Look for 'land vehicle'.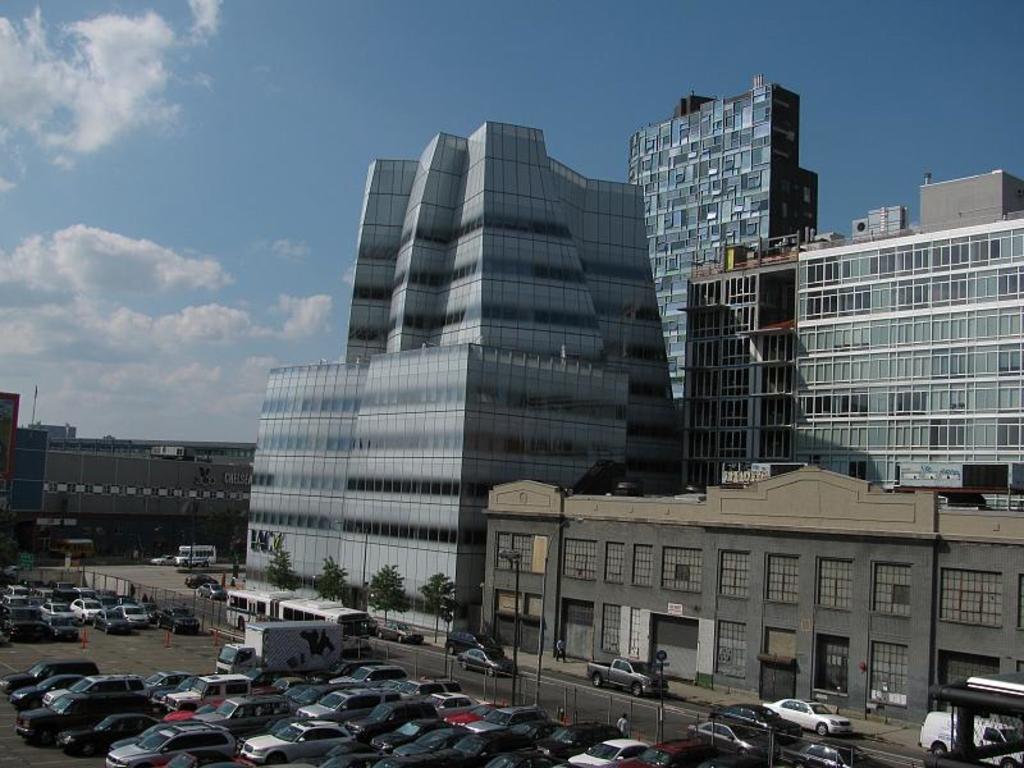
Found: 182 548 216 564.
